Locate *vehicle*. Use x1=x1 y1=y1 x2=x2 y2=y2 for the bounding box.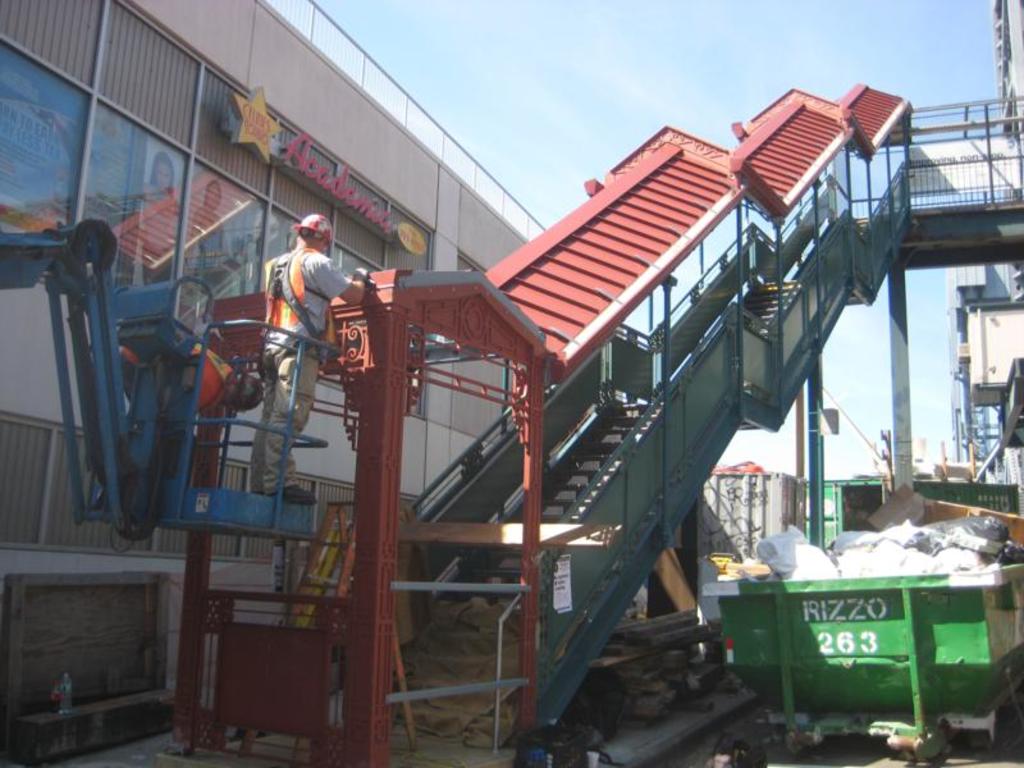
x1=696 y1=556 x2=1023 y2=754.
